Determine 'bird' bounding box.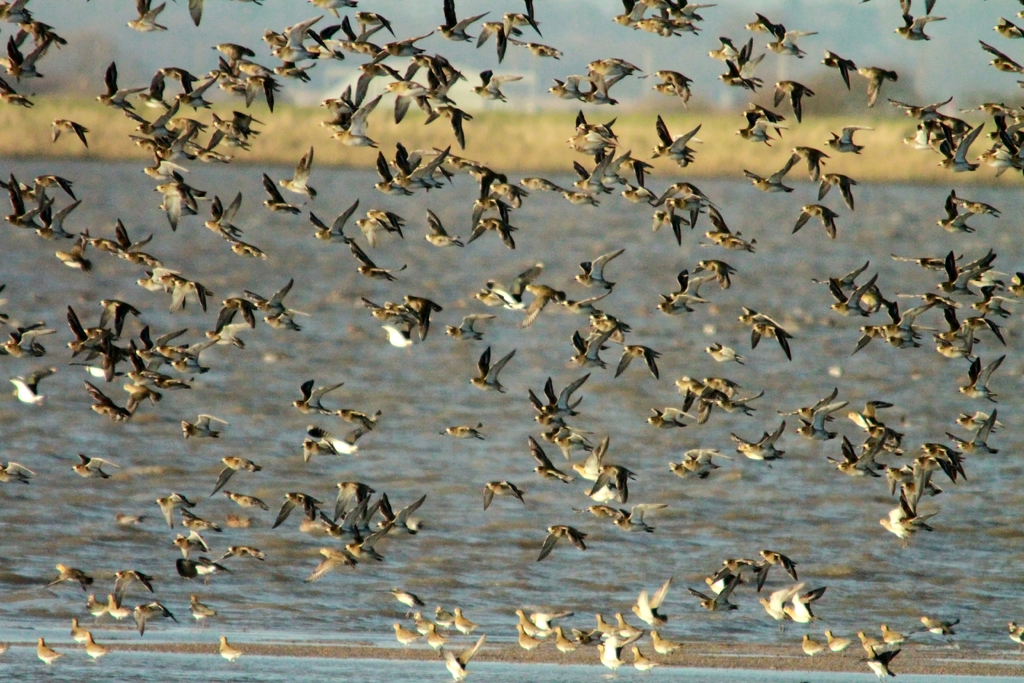
Determined: box(387, 586, 431, 613).
